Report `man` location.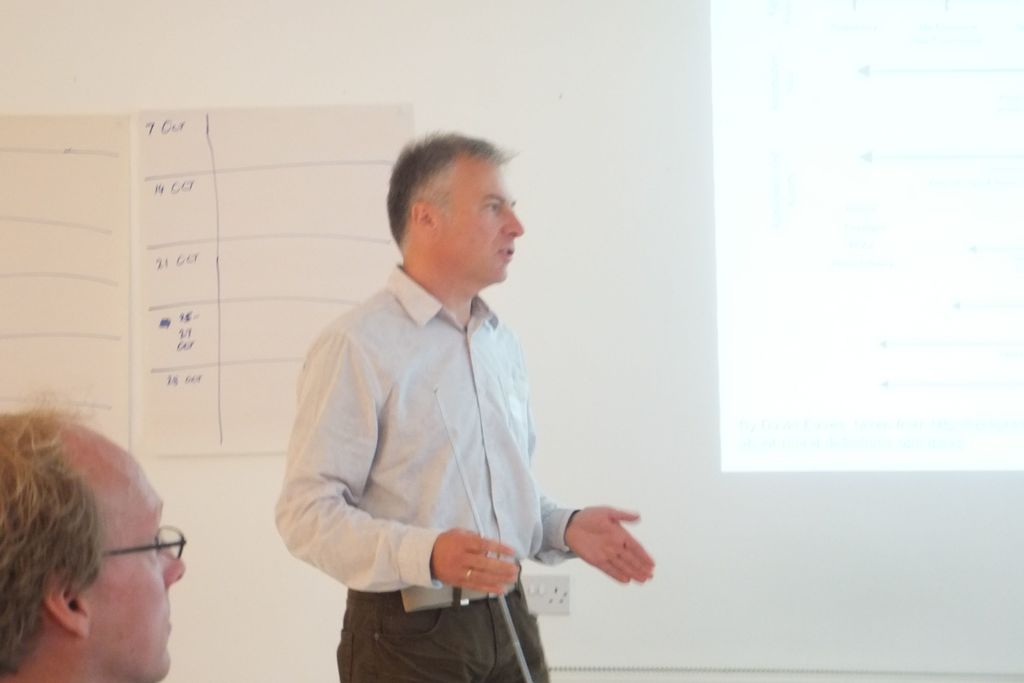
Report: [0, 406, 188, 682].
